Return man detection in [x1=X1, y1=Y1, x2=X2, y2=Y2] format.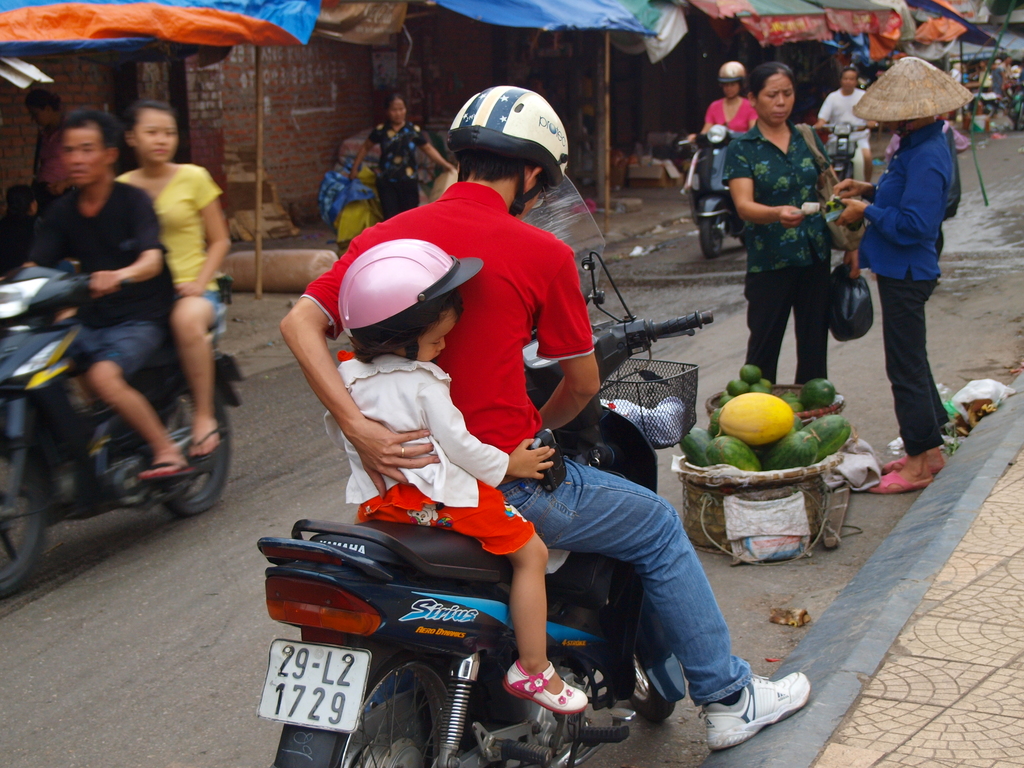
[x1=275, y1=73, x2=810, y2=751].
